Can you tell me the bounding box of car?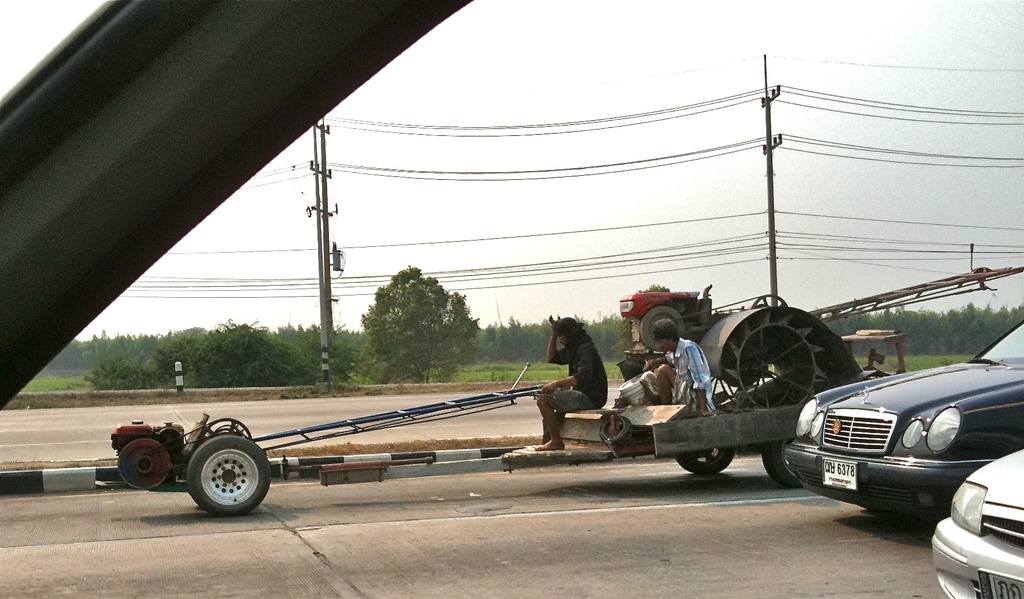
crop(932, 444, 1023, 598).
